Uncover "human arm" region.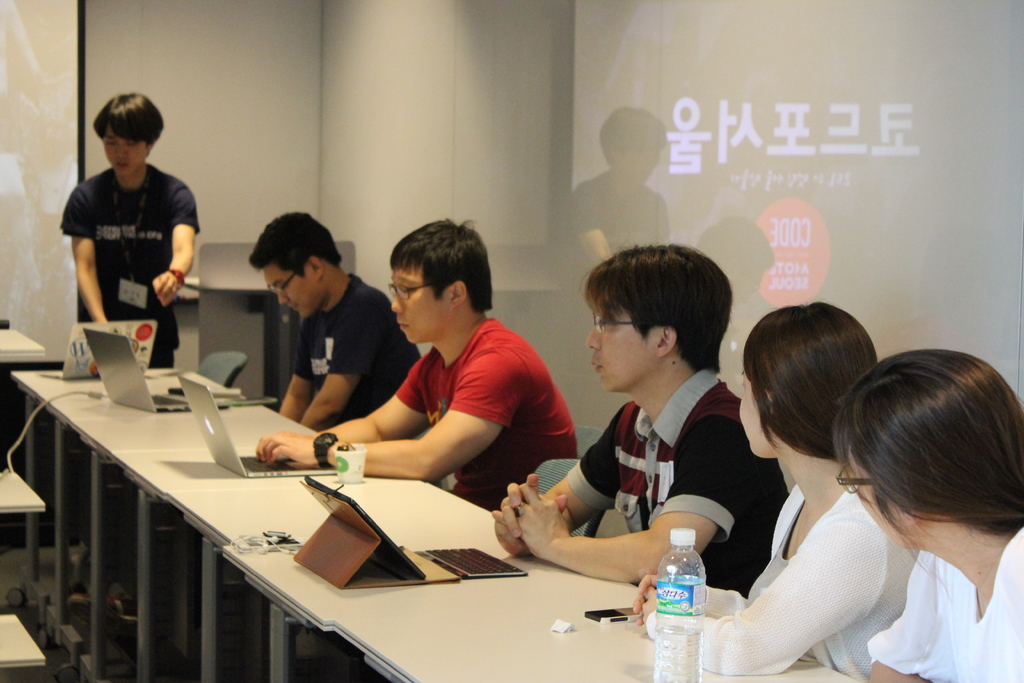
Uncovered: rect(636, 514, 877, 672).
